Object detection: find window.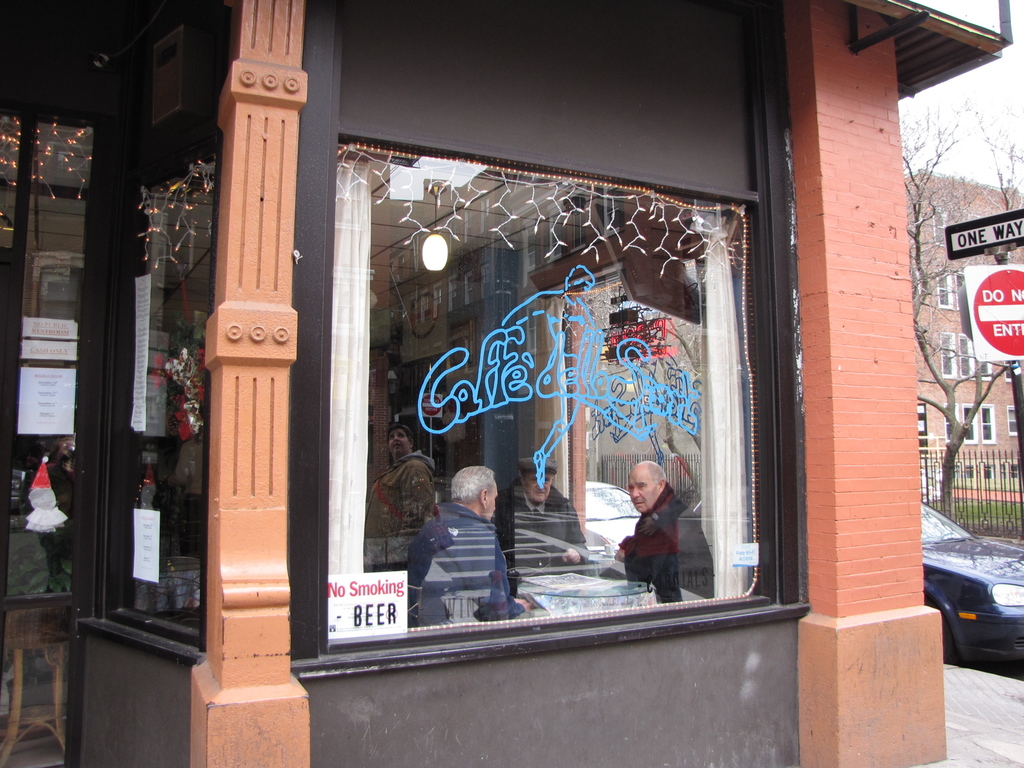
bbox=[971, 343, 995, 377].
